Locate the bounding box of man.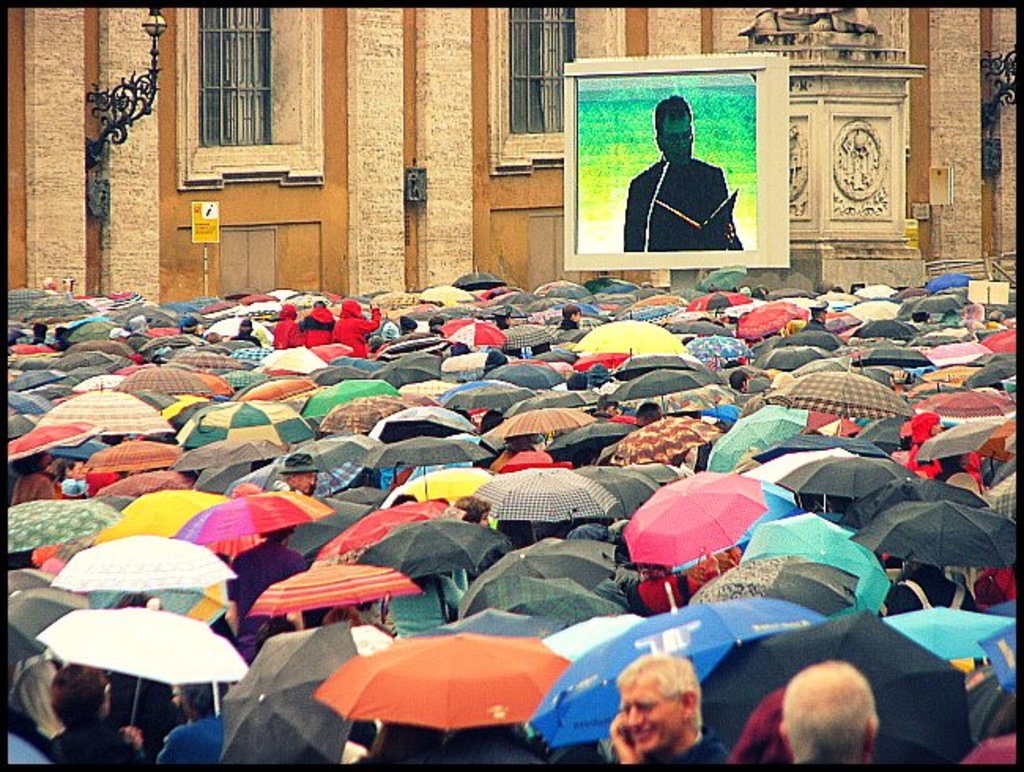
Bounding box: Rect(616, 95, 747, 249).
